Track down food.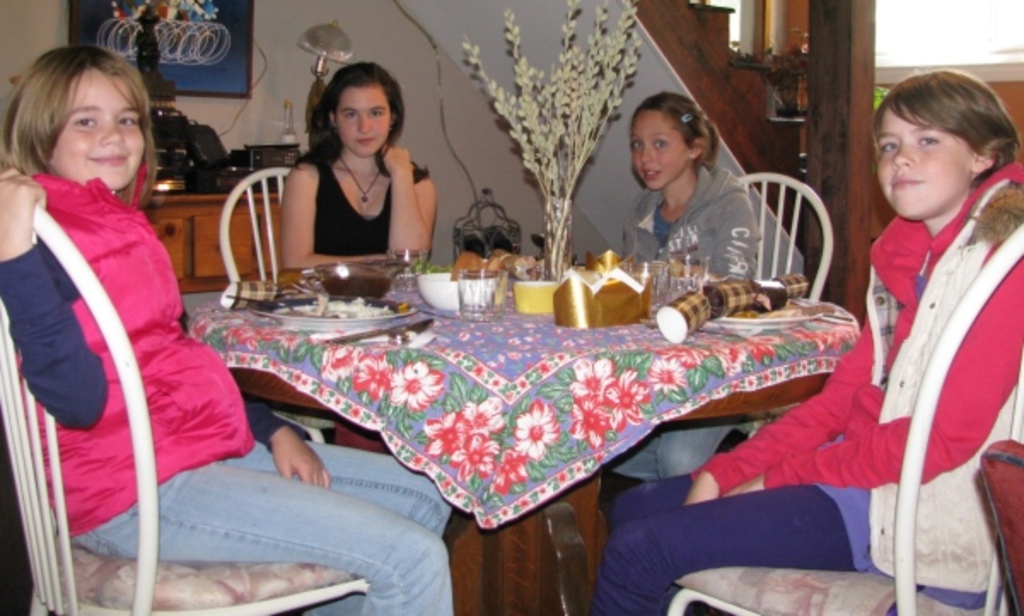
Tracked to x1=445 y1=259 x2=486 y2=287.
